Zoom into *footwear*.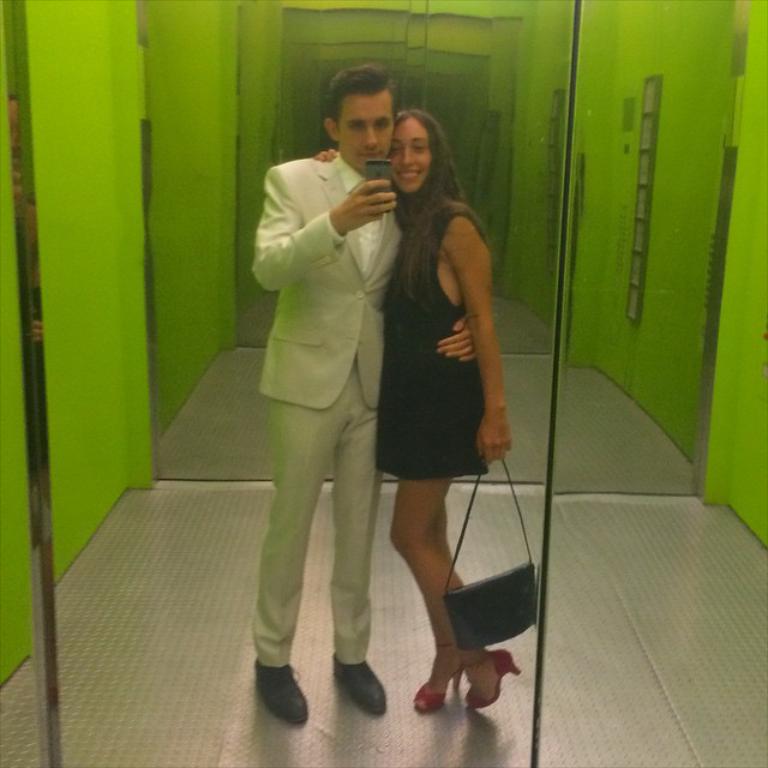
Zoom target: [left=413, top=646, right=460, bottom=714].
